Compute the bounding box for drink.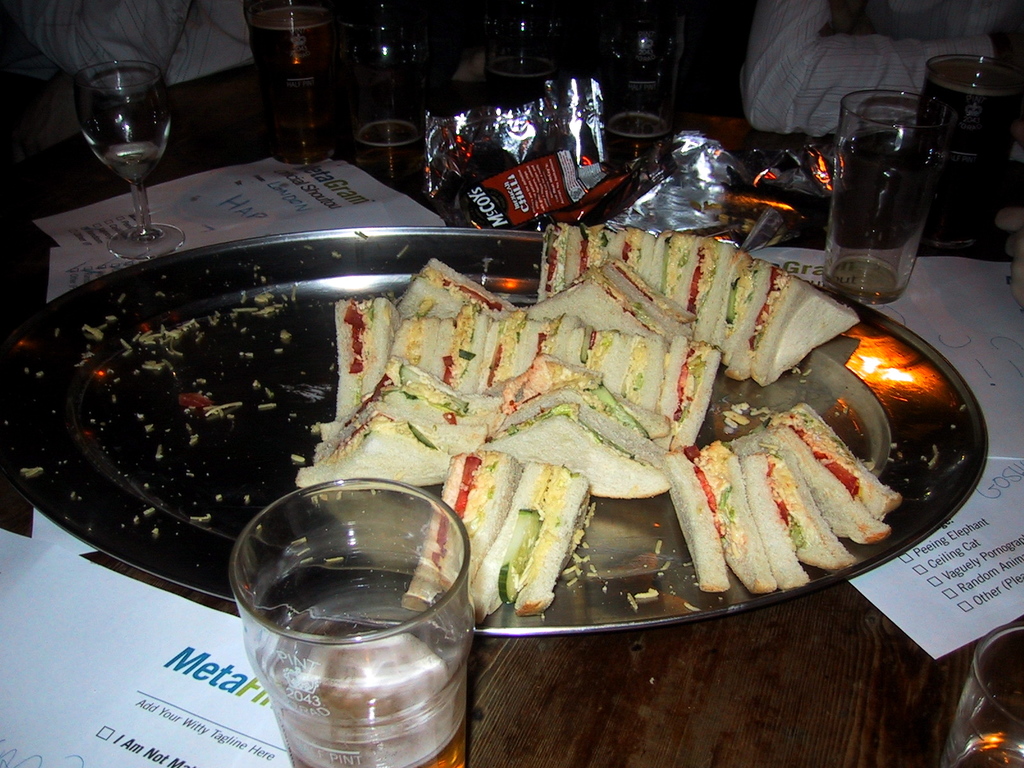
[left=253, top=0, right=334, bottom=173].
